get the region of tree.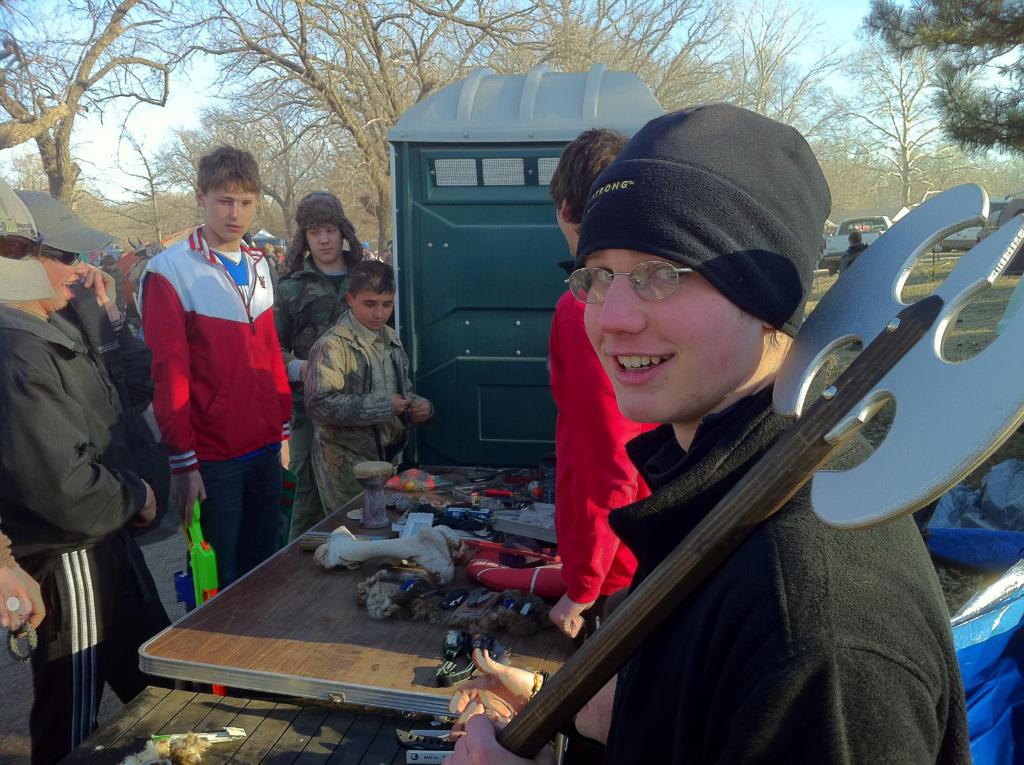
104:0:266:260.
